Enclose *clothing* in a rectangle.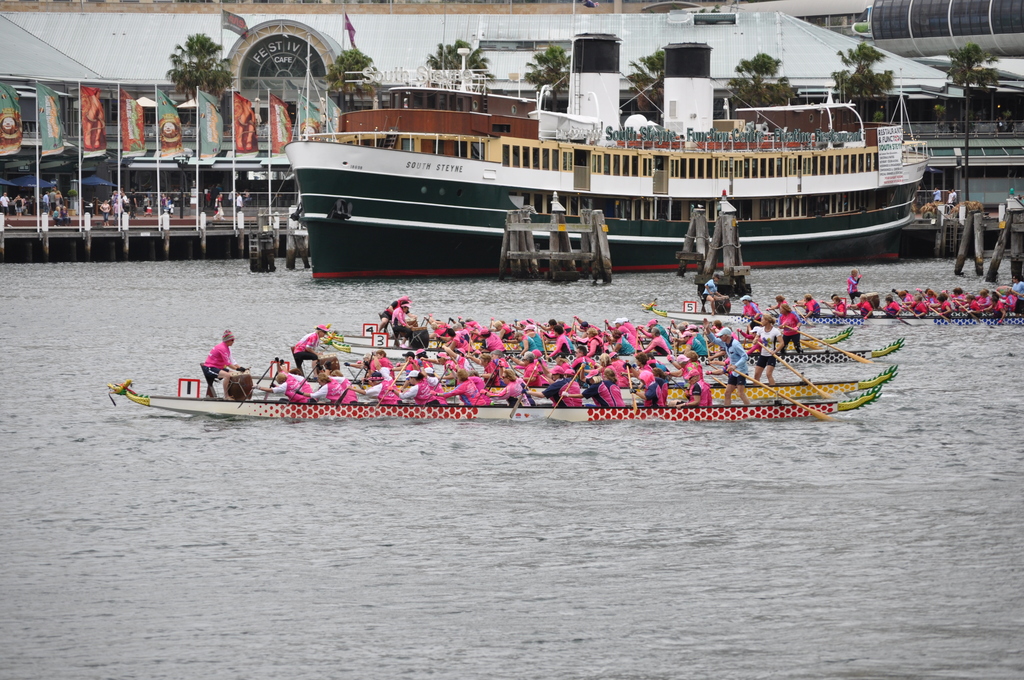
<bbox>233, 195, 239, 206</bbox>.
